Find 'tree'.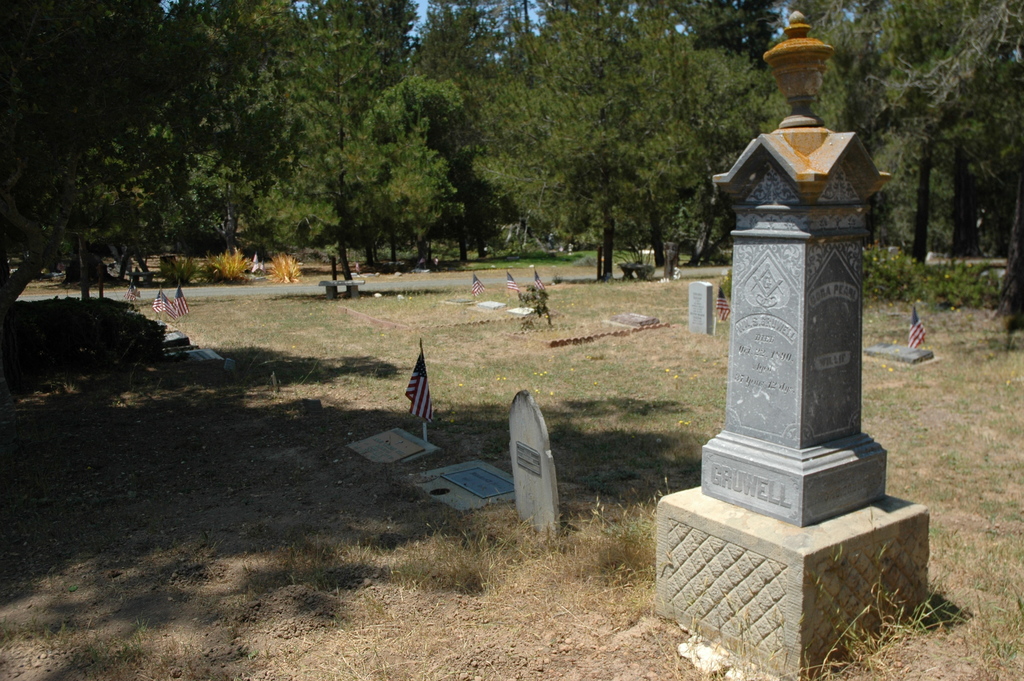
{"left": 22, "top": 51, "right": 442, "bottom": 293}.
